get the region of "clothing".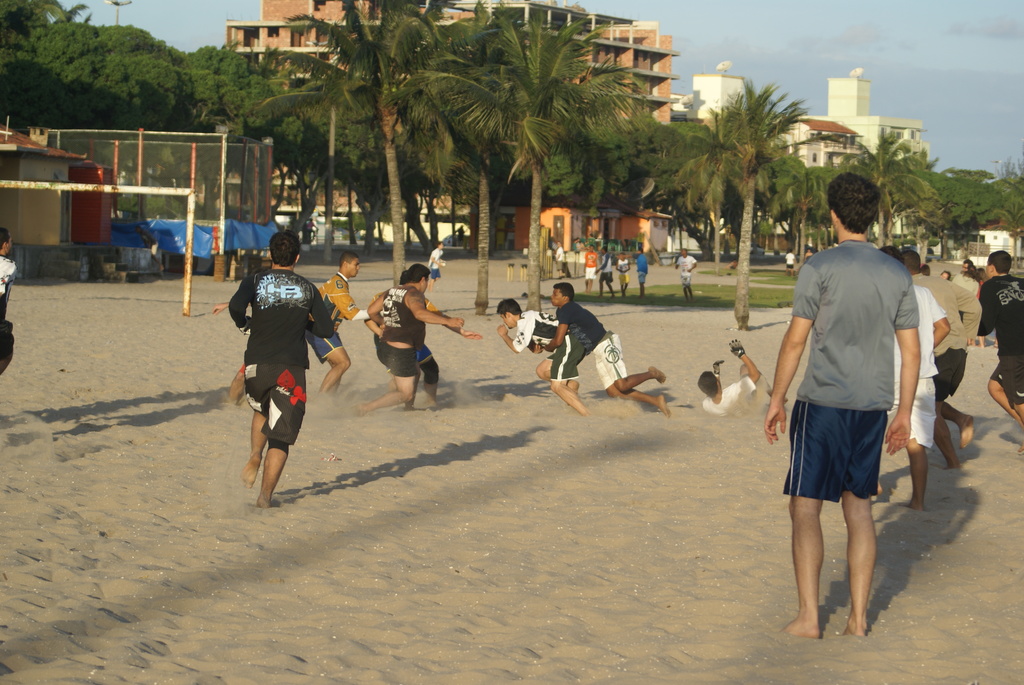
box(789, 239, 934, 504).
